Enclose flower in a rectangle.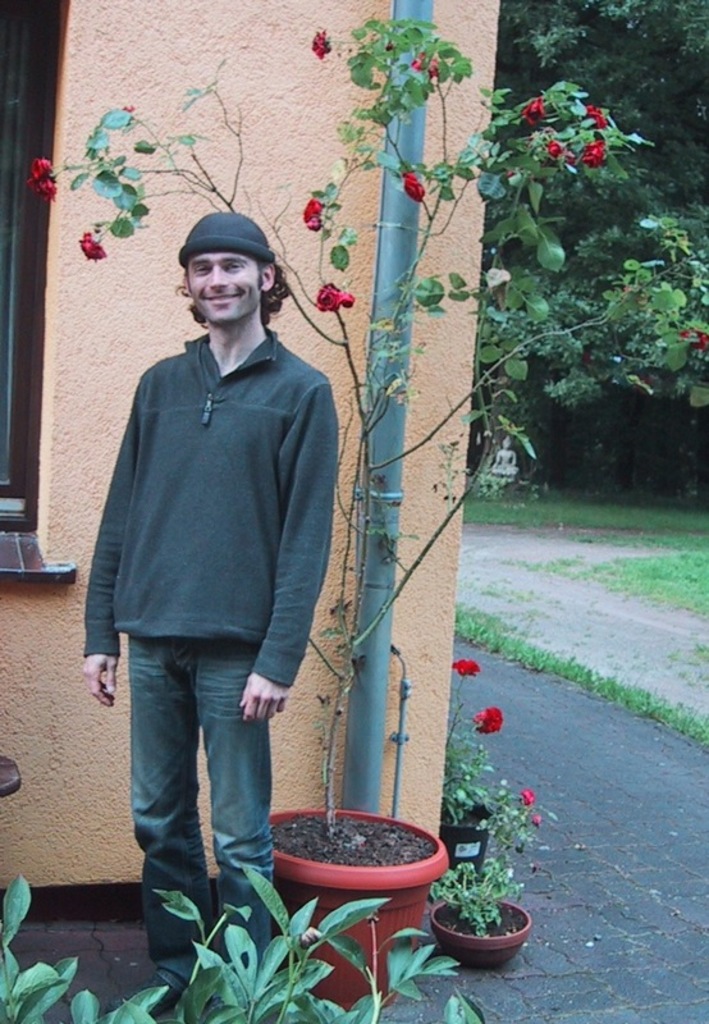
Rect(531, 814, 541, 828).
